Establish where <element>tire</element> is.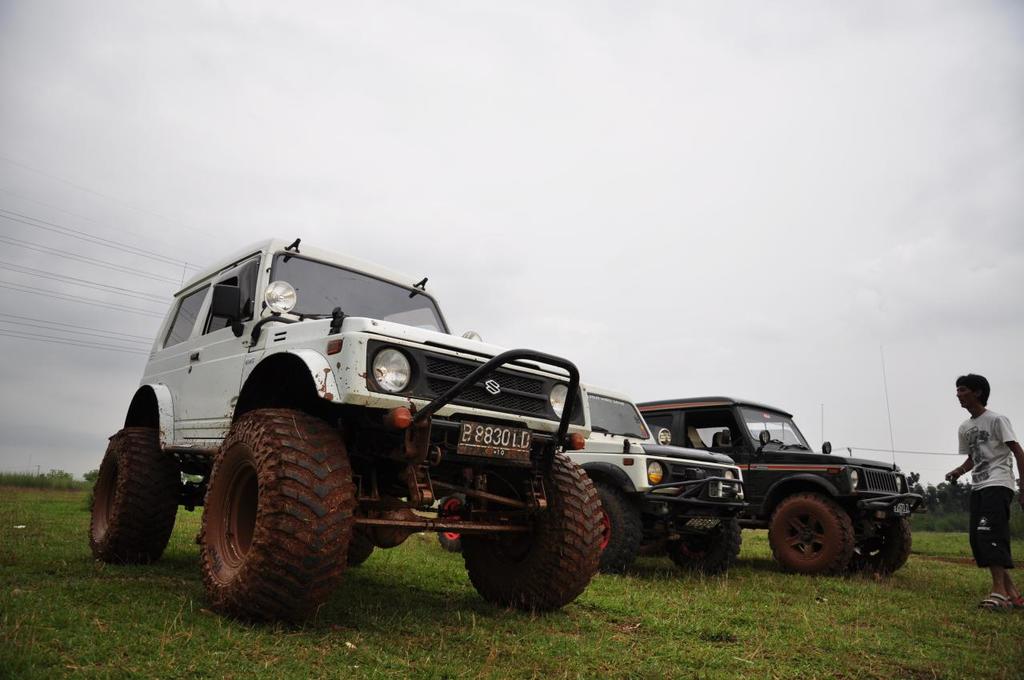
Established at <box>670,515,743,575</box>.
